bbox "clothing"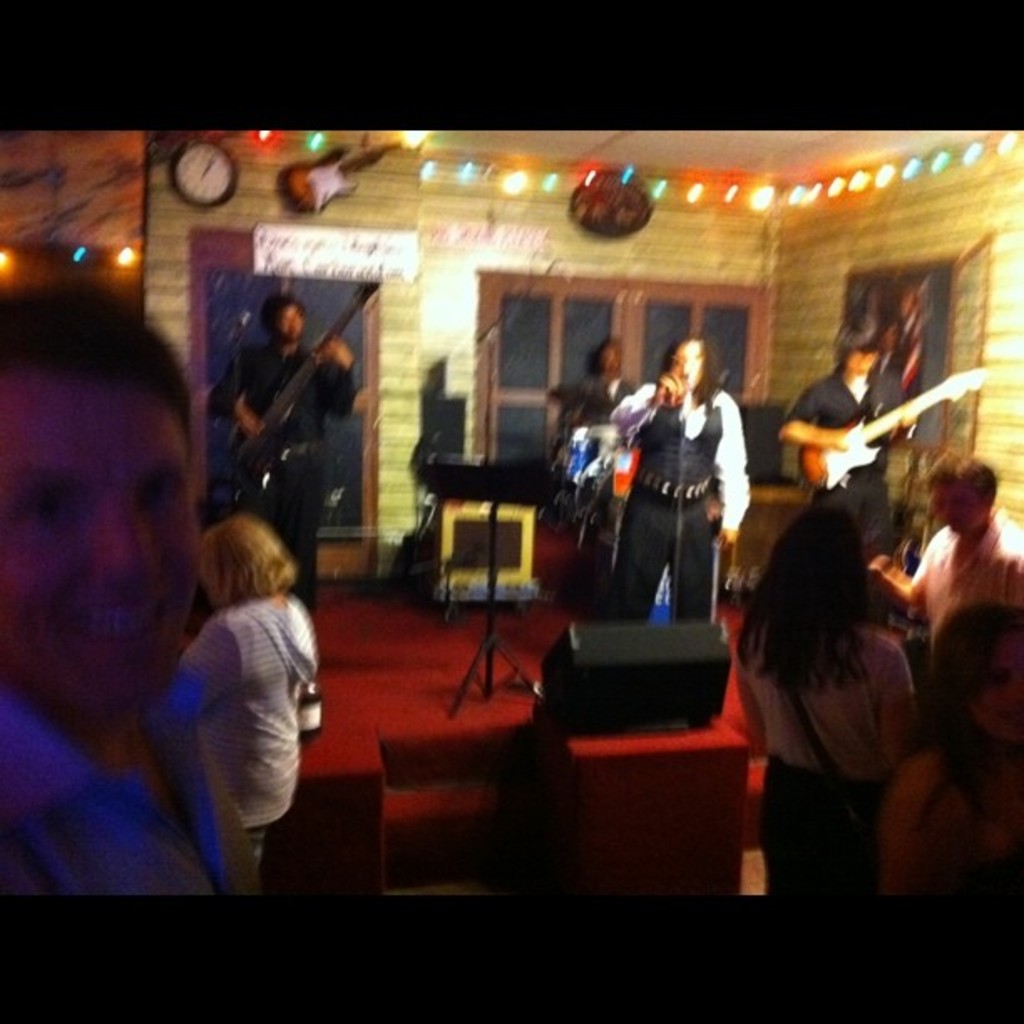
bbox(920, 500, 1022, 619)
